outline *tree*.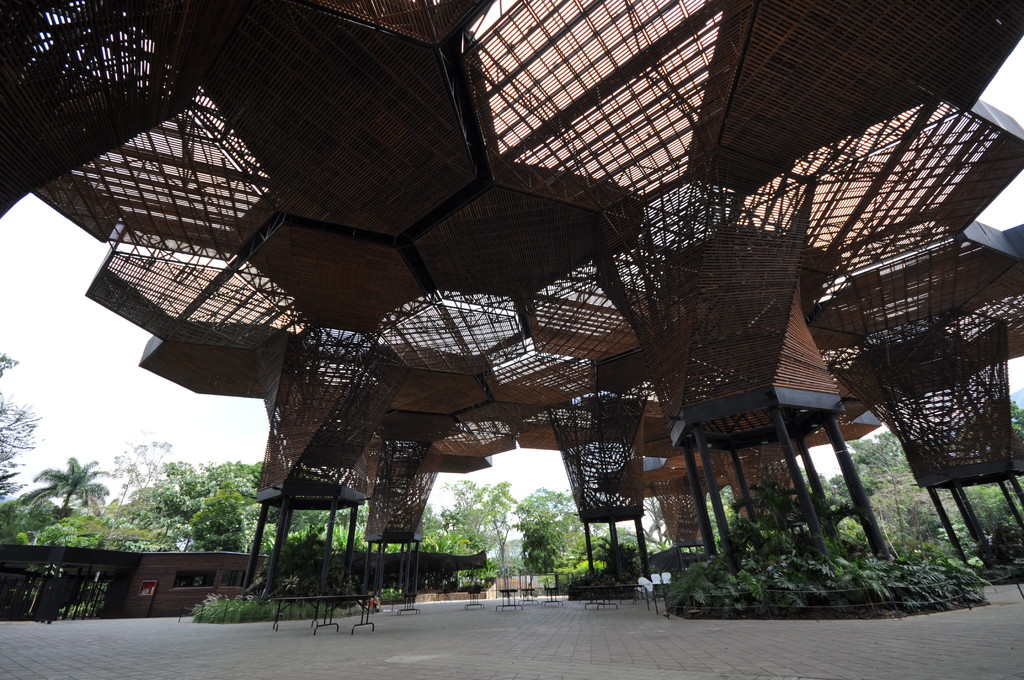
Outline: [439, 528, 474, 556].
